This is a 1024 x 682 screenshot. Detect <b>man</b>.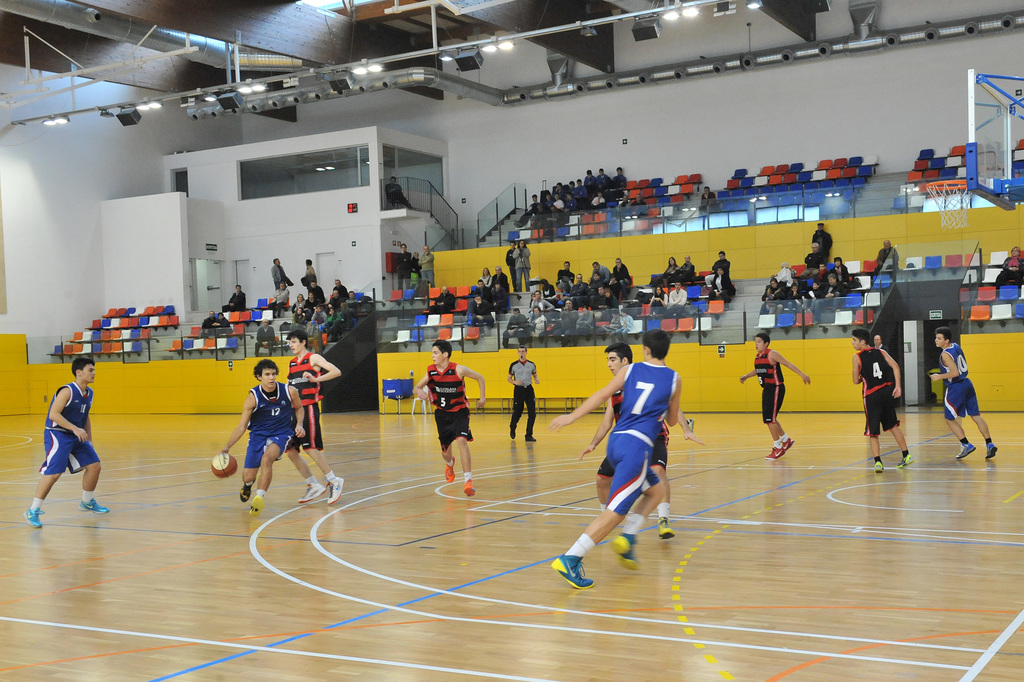
rect(703, 269, 734, 297).
